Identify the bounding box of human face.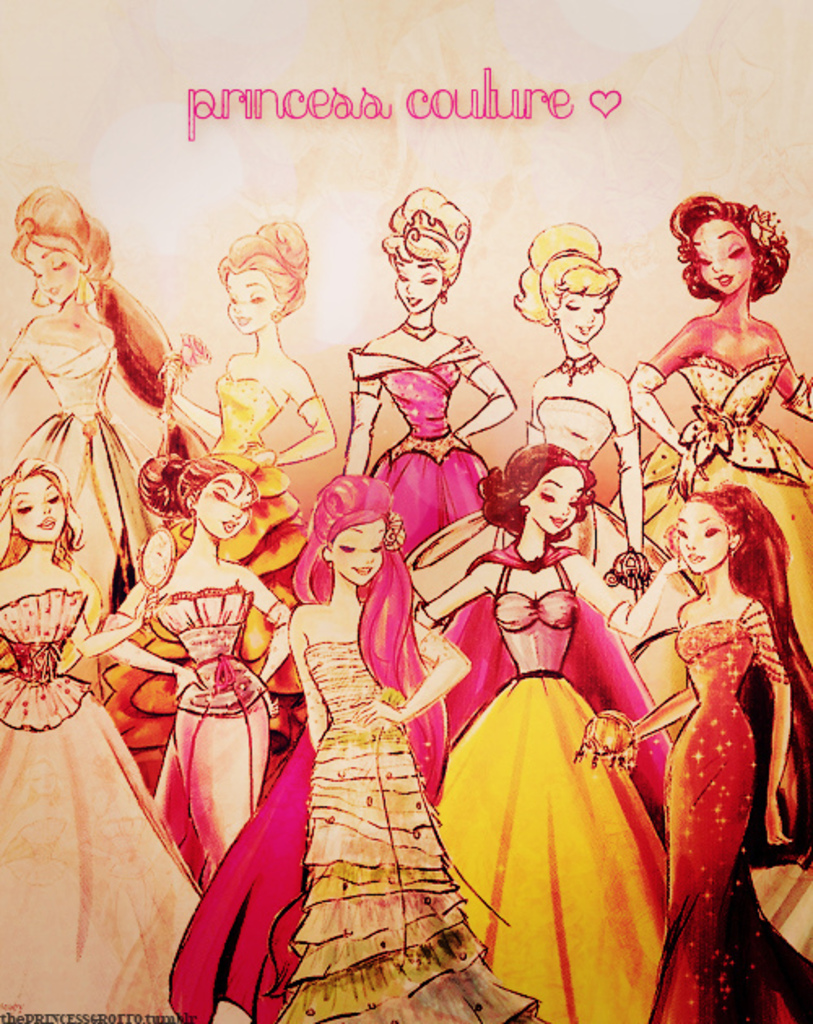
(330, 517, 384, 587).
